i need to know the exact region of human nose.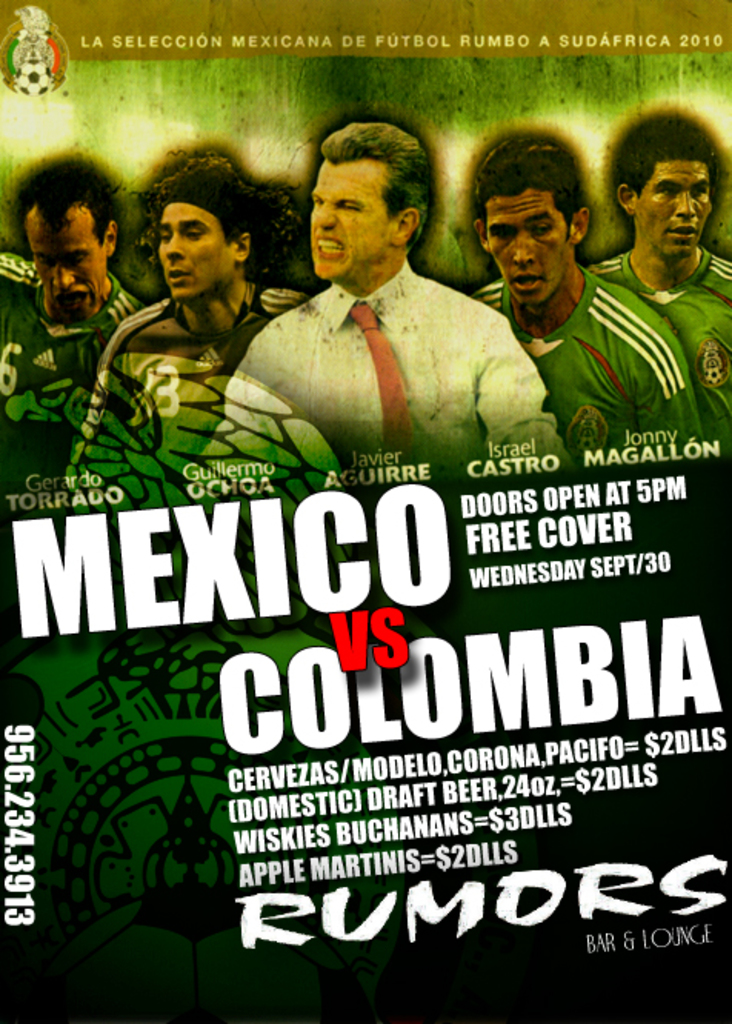
Region: bbox(161, 231, 188, 257).
